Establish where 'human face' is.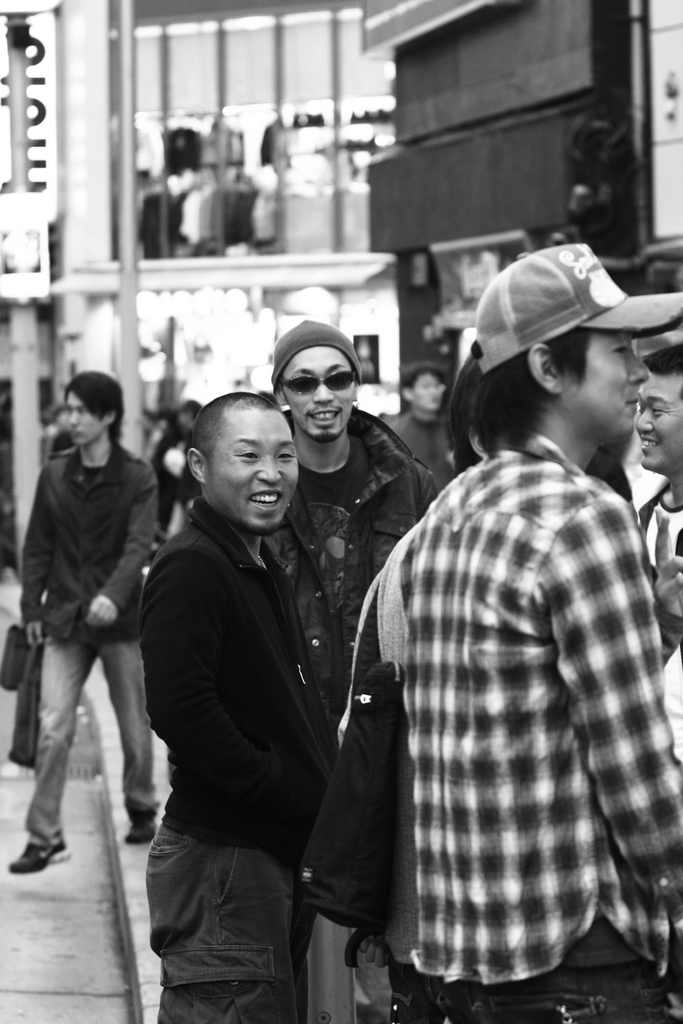
Established at [x1=414, y1=373, x2=440, y2=412].
